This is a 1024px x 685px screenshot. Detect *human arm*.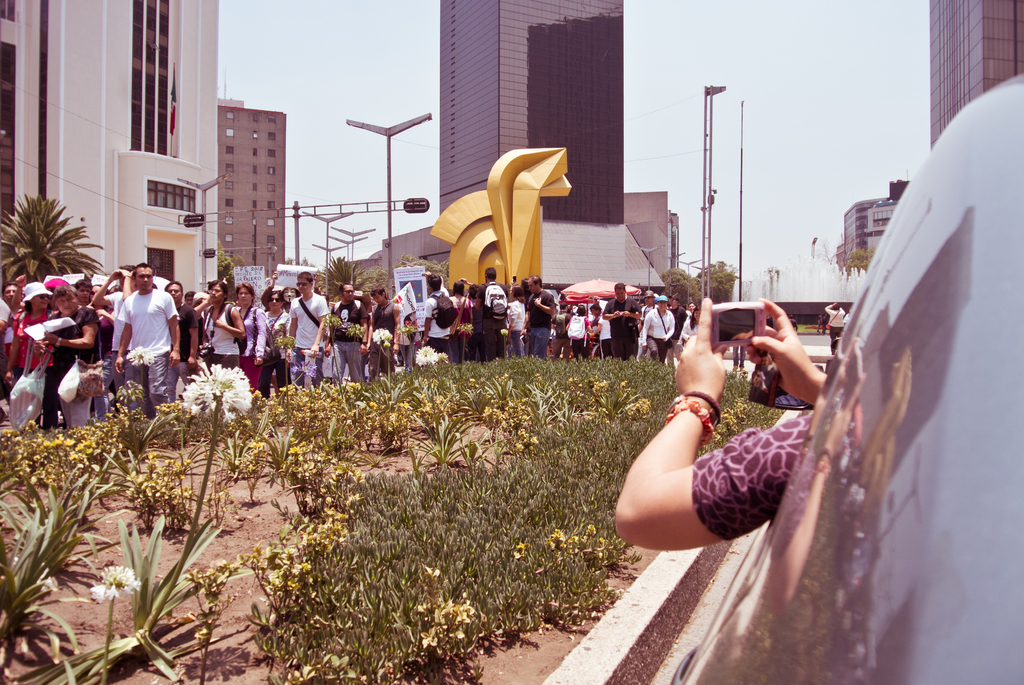
locate(602, 302, 621, 322).
